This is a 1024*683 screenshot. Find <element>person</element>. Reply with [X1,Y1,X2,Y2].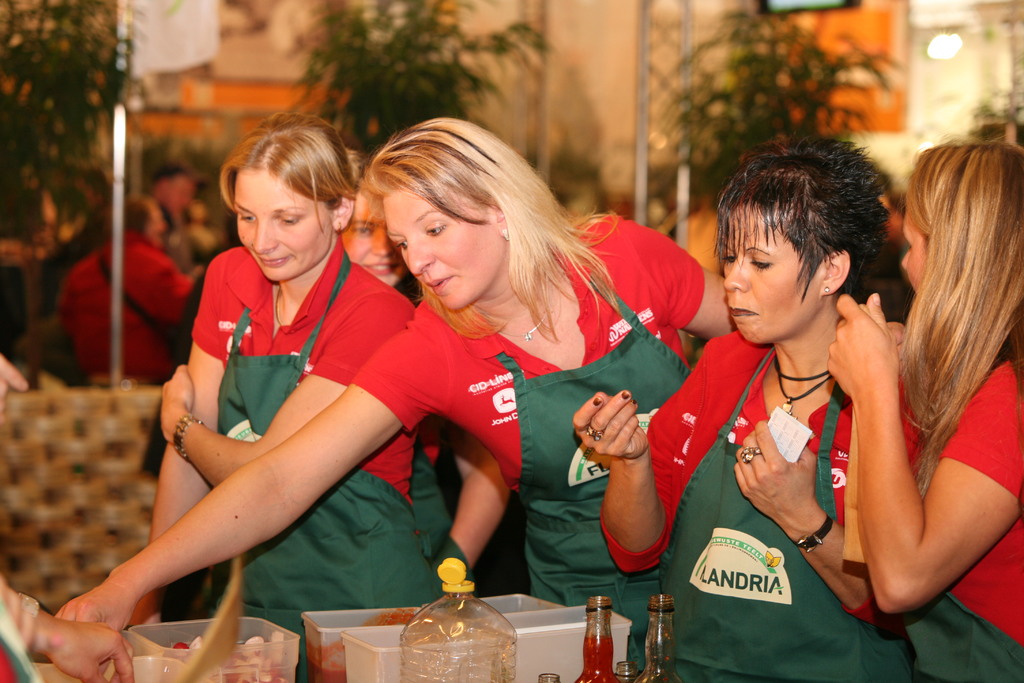
[829,142,1023,682].
